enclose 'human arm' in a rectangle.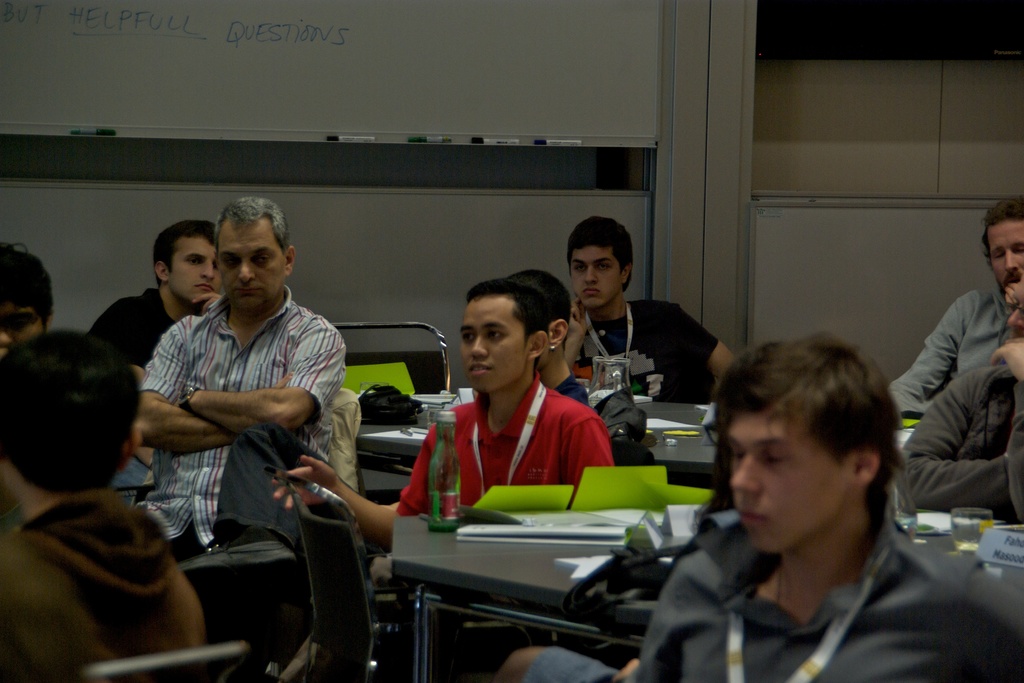
region(622, 539, 732, 682).
